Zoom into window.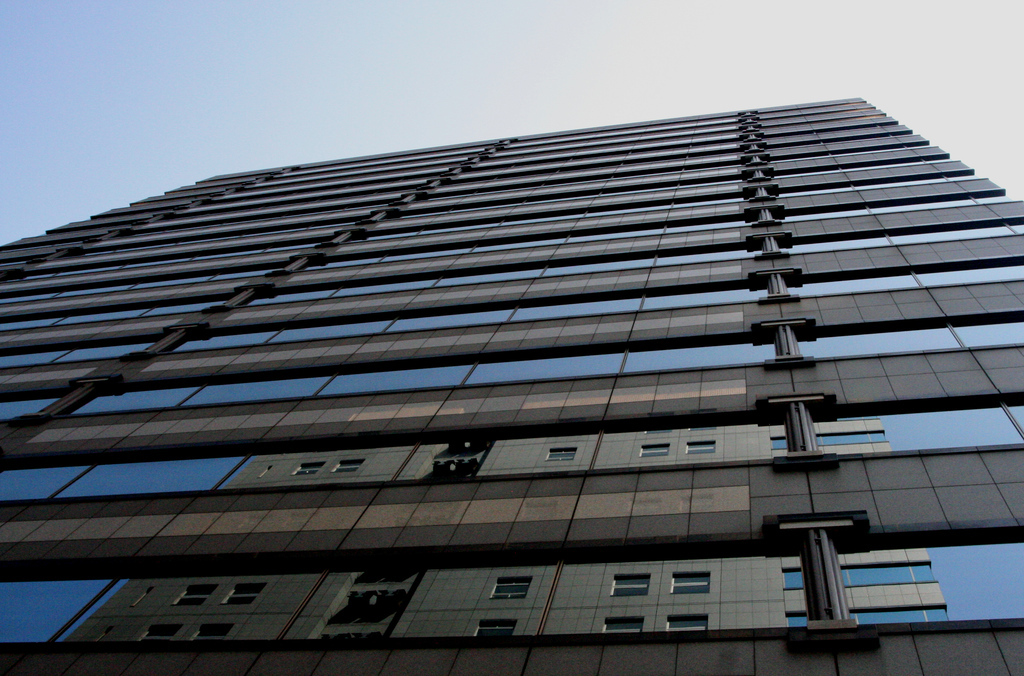
Zoom target: [602,617,640,634].
